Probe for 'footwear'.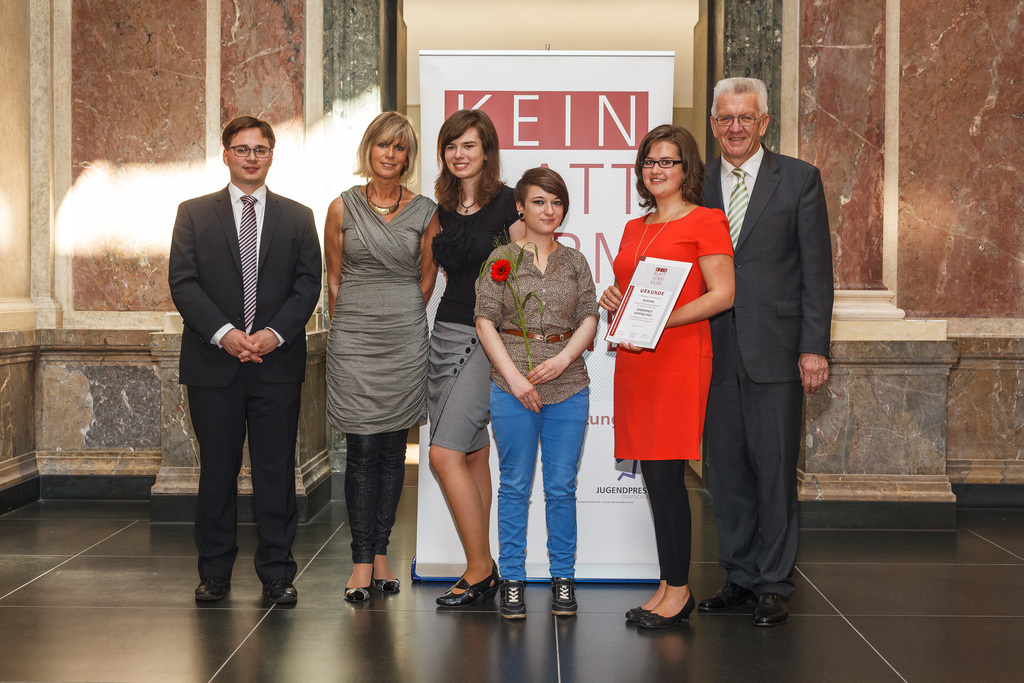
Probe result: <region>623, 603, 653, 623</region>.
